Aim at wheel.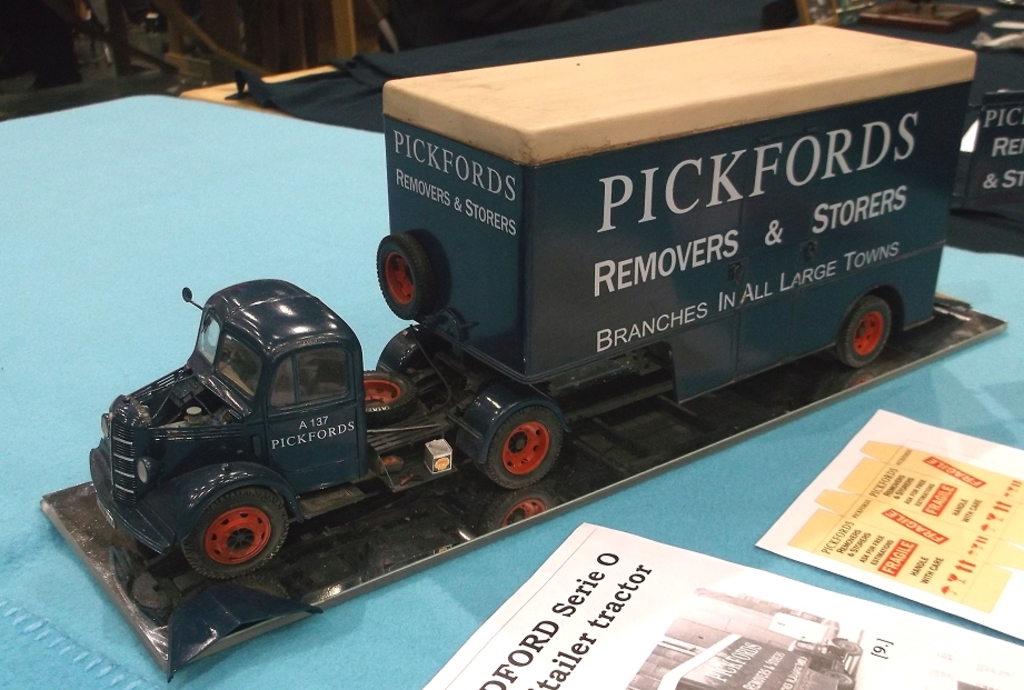
Aimed at {"x1": 364, "y1": 357, "x2": 410, "y2": 428}.
